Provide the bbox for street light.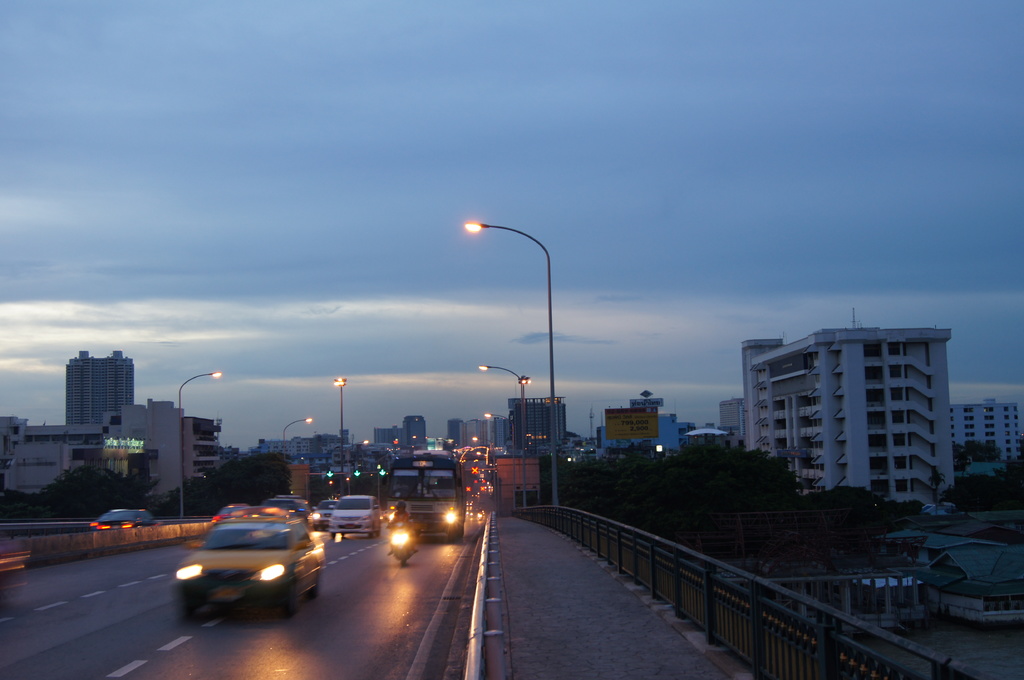
[x1=179, y1=367, x2=225, y2=518].
